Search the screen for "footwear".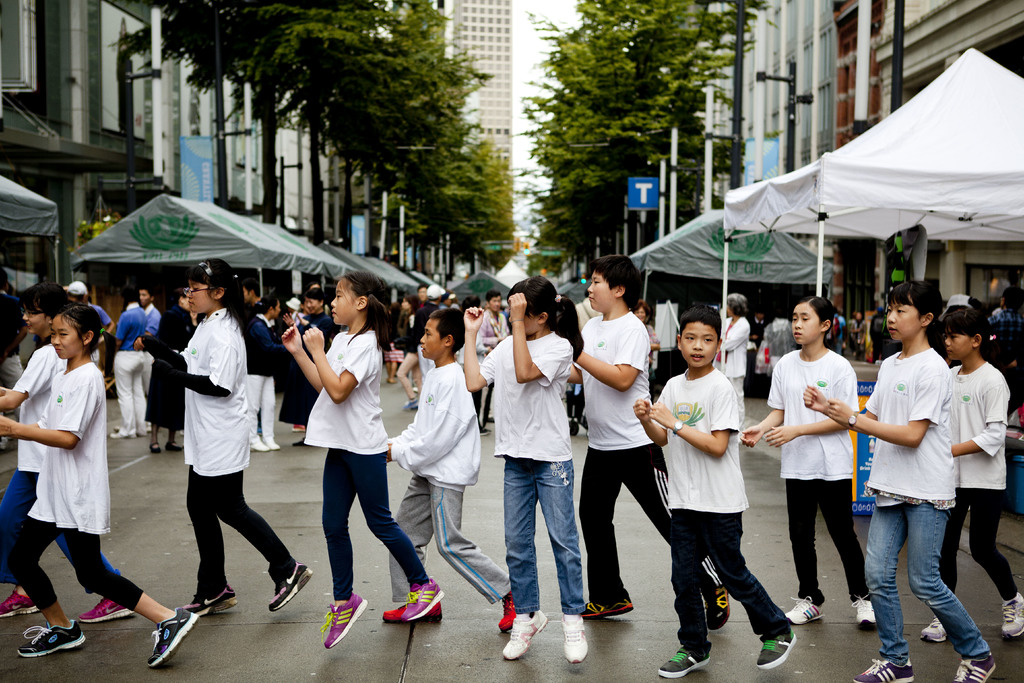
Found at (81, 595, 136, 632).
